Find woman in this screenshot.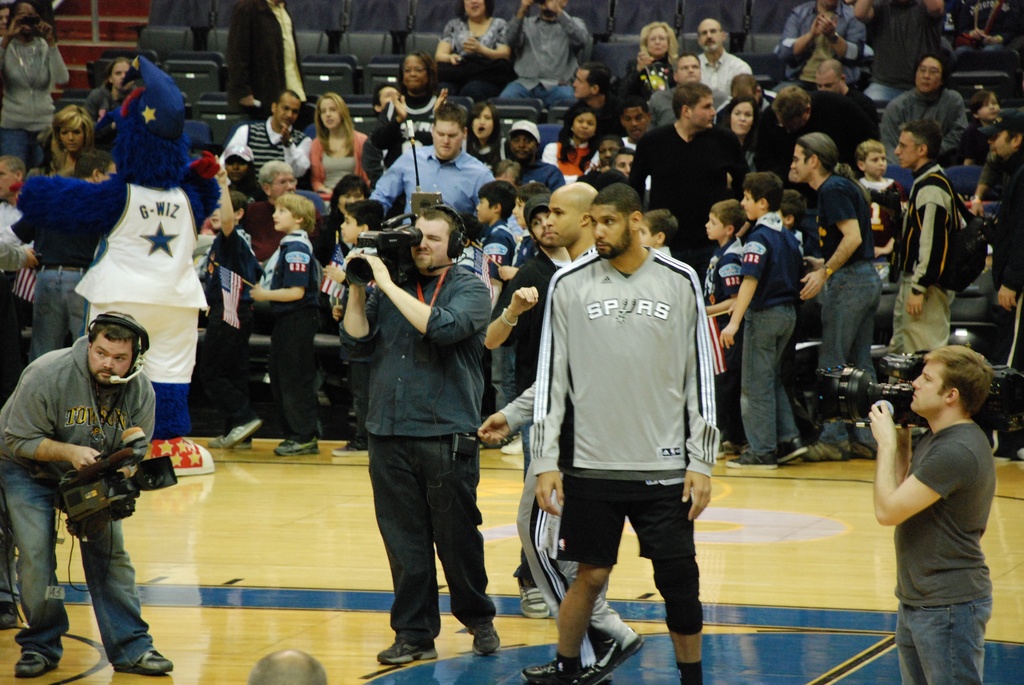
The bounding box for woman is left=362, top=50, right=451, bottom=174.
